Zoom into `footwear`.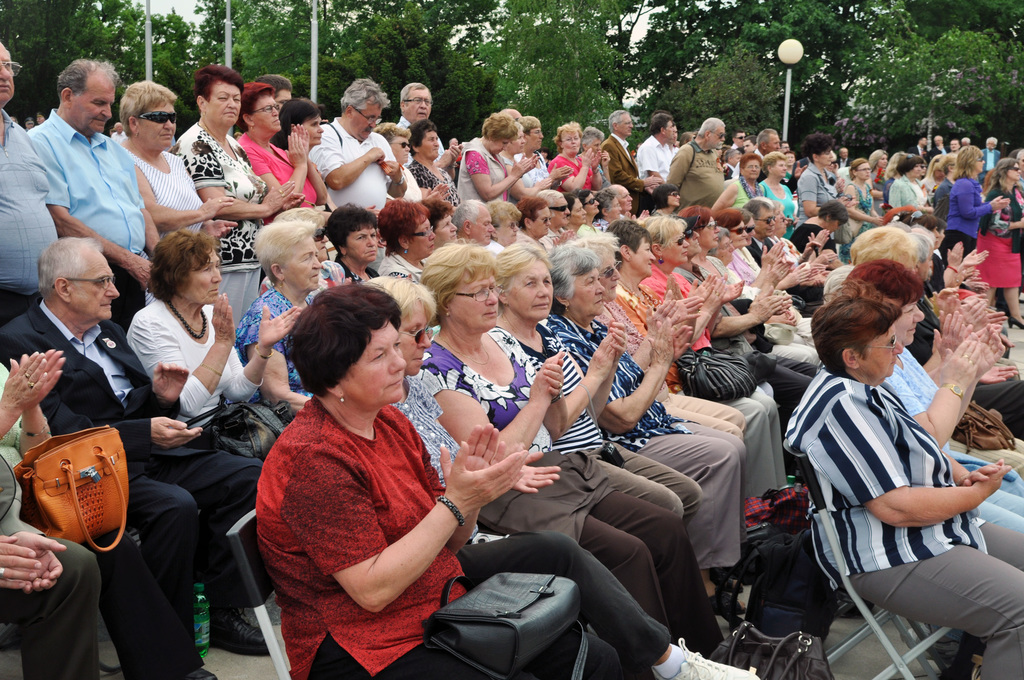
Zoom target: bbox=[187, 668, 218, 678].
